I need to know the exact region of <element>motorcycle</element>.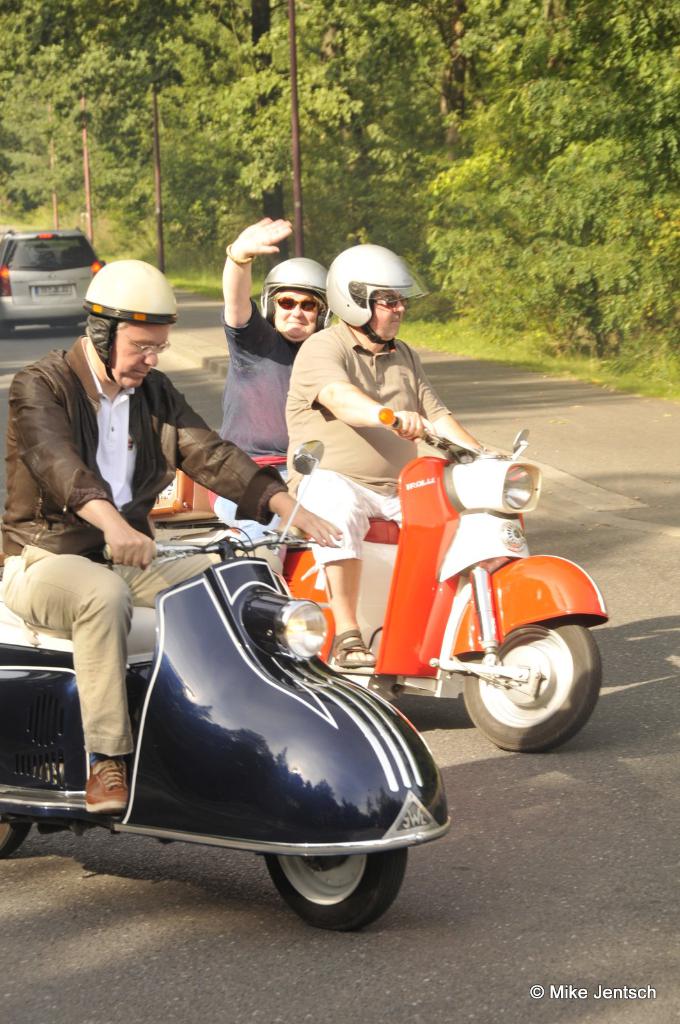
Region: region(53, 485, 497, 942).
